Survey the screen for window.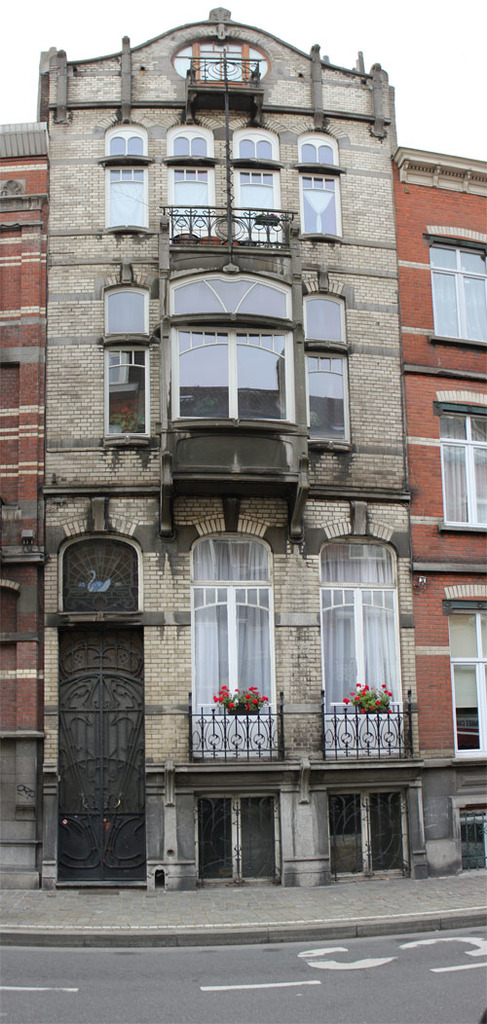
Survey found: bbox=(99, 339, 155, 444).
